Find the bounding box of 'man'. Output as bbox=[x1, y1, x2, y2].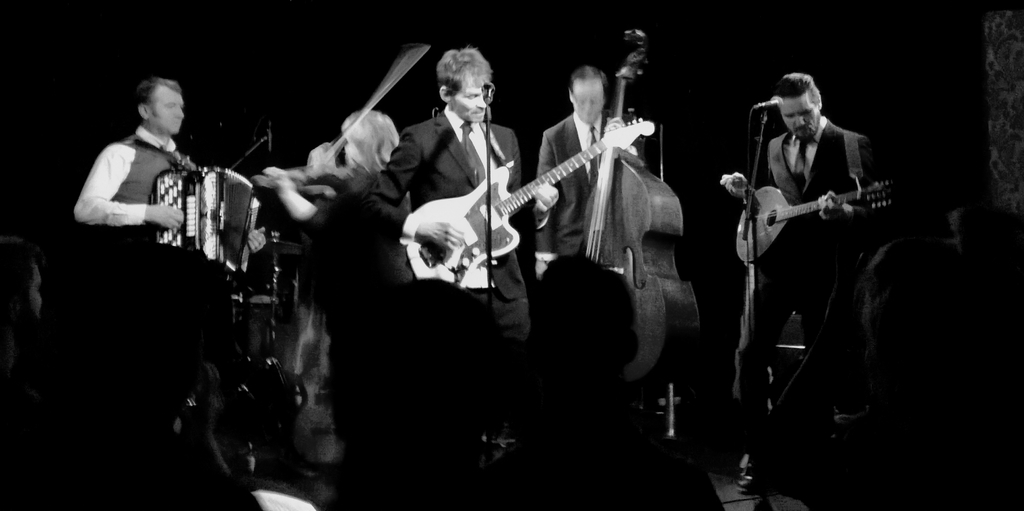
bbox=[724, 53, 896, 456].
